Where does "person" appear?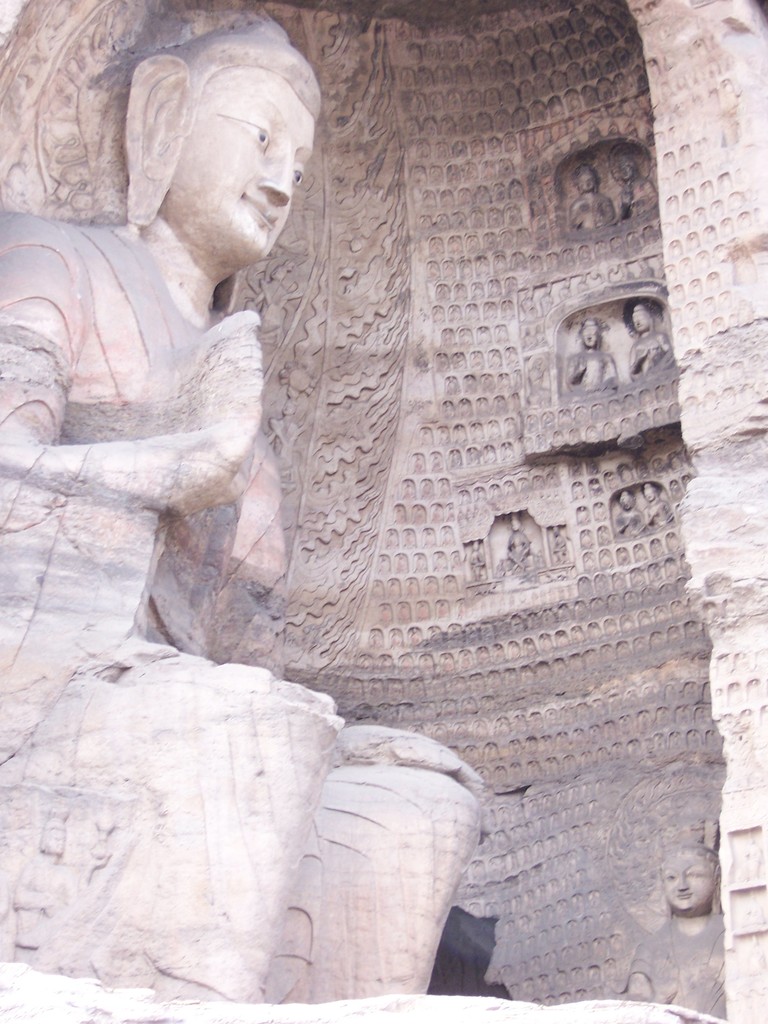
Appears at rect(469, 539, 493, 578).
